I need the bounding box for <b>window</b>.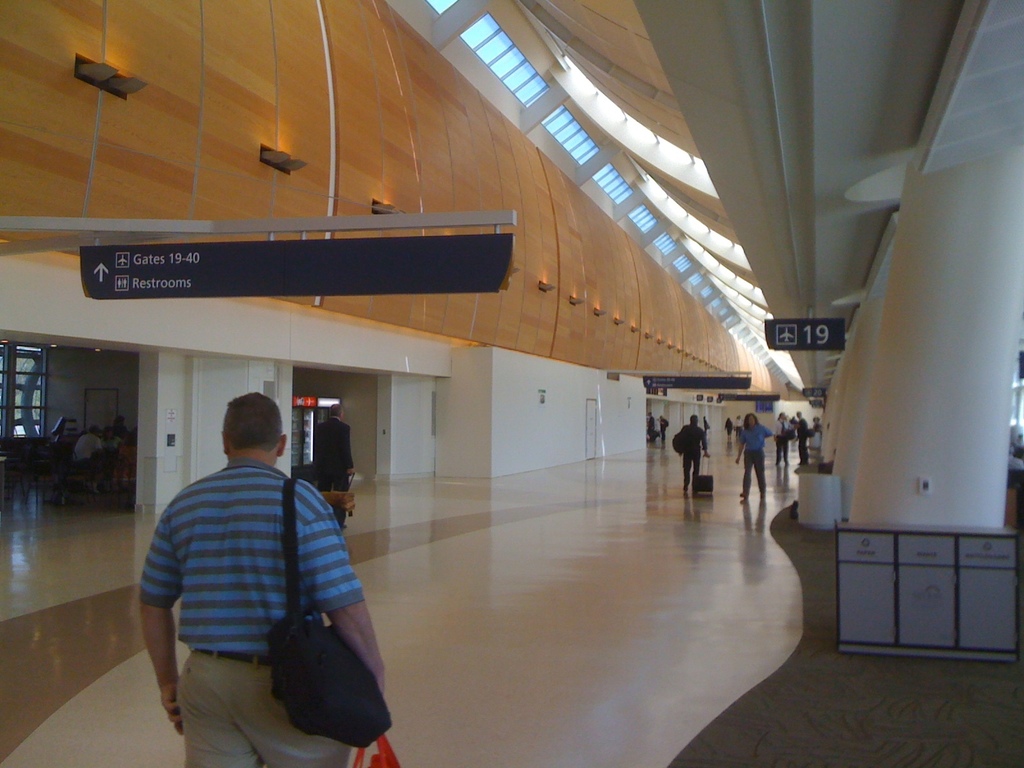
Here it is: 456:12:549:106.
